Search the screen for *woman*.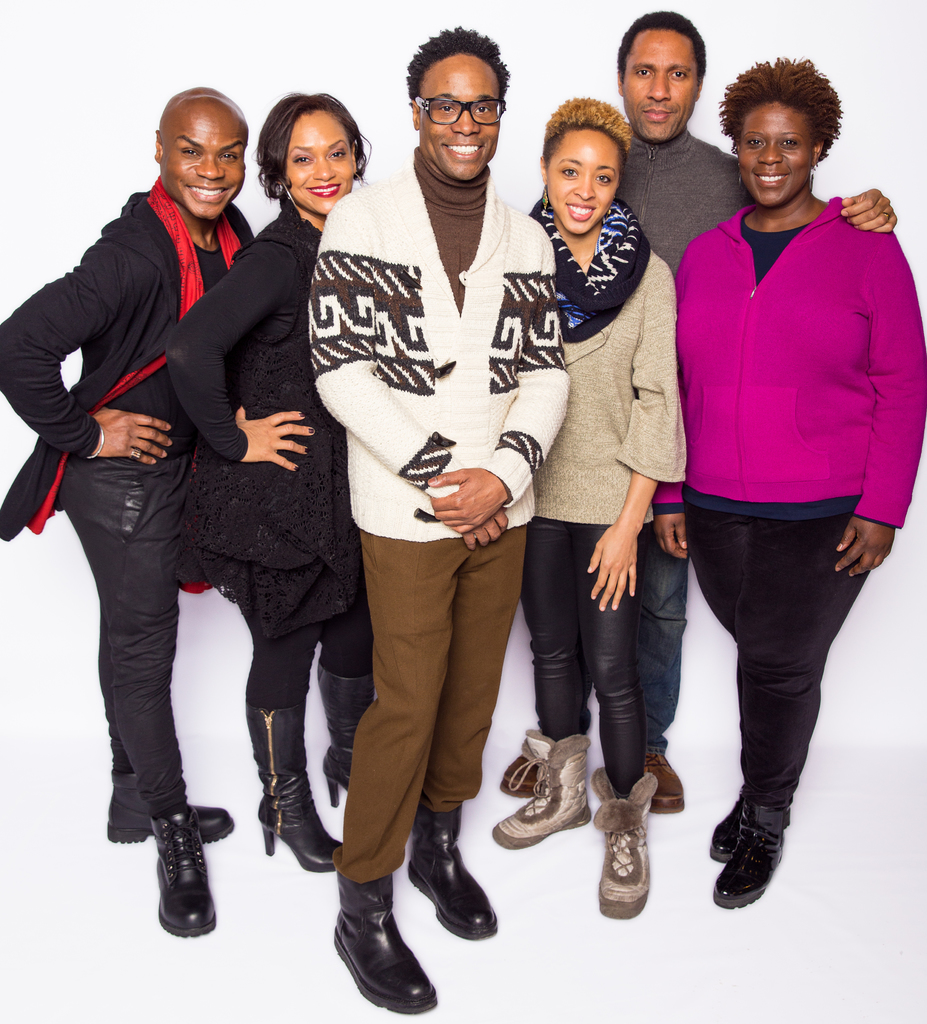
Found at Rect(648, 51, 908, 897).
